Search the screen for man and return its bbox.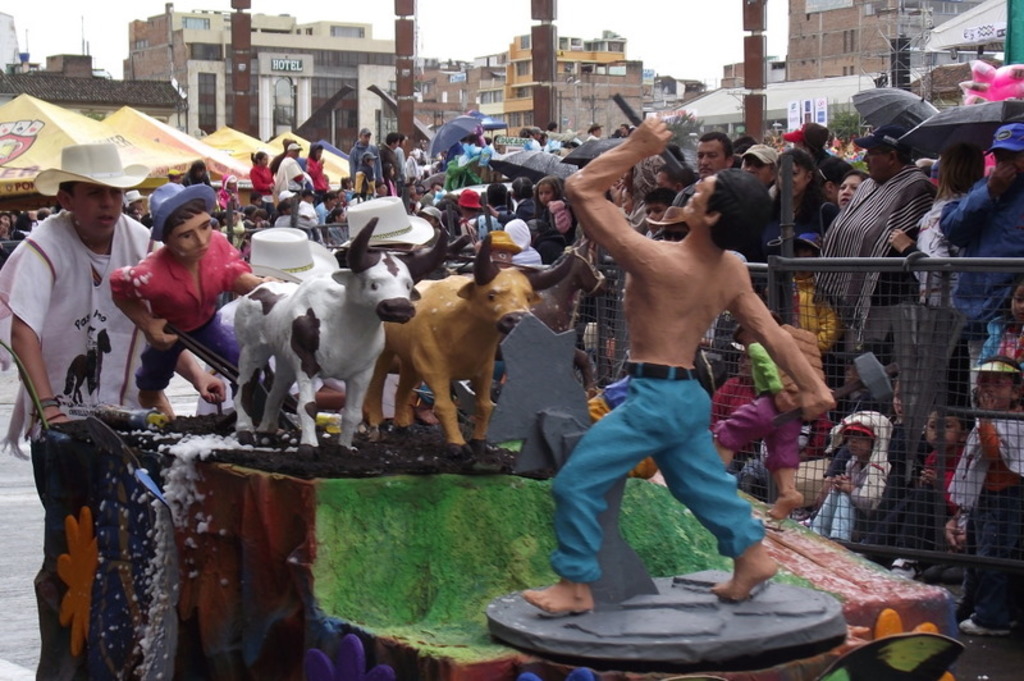
Found: x1=810, y1=124, x2=933, y2=383.
